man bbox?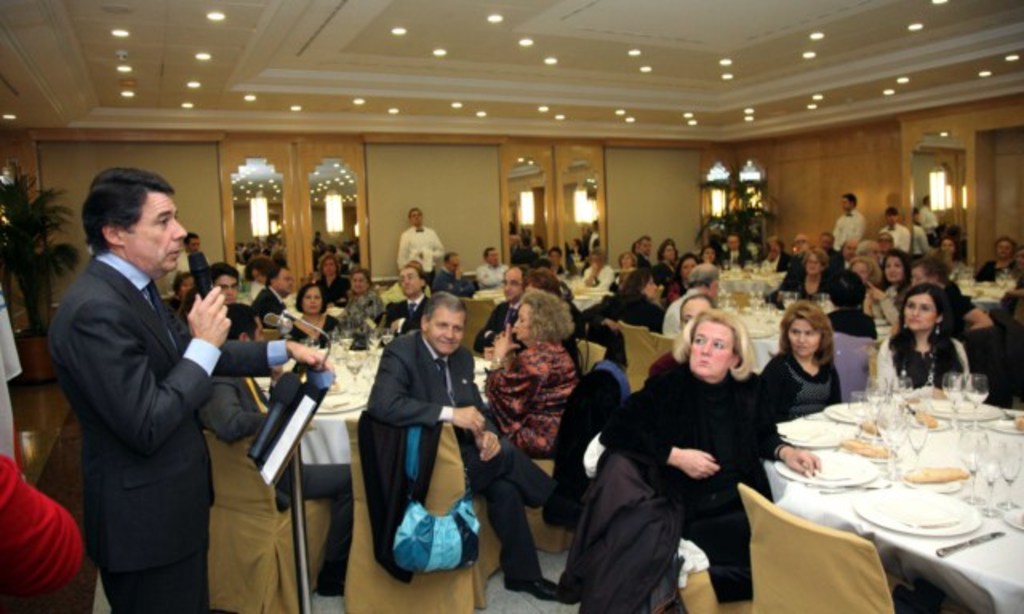
BBox(470, 246, 504, 281)
